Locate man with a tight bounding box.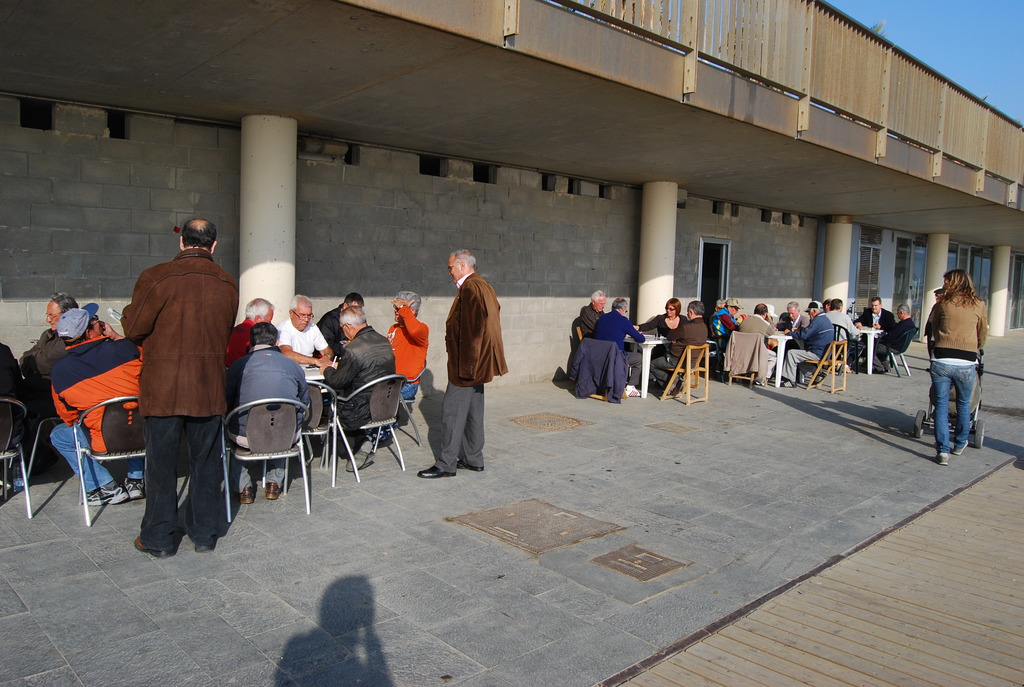
[276,292,335,459].
